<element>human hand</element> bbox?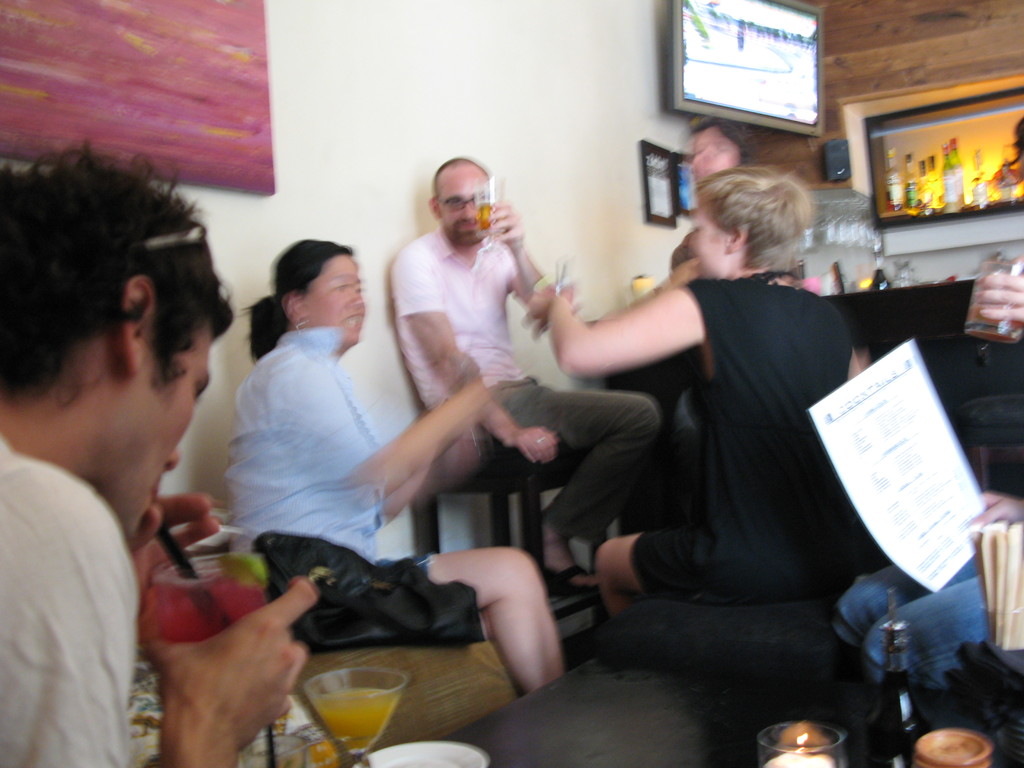
region(506, 426, 559, 468)
